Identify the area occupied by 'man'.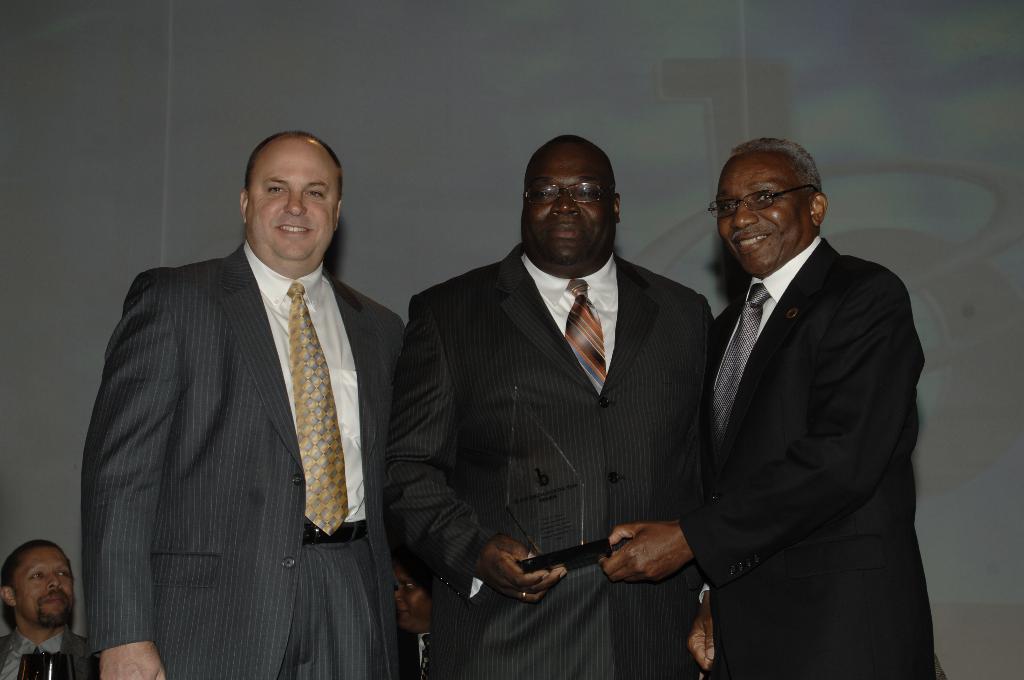
Area: region(0, 537, 109, 679).
